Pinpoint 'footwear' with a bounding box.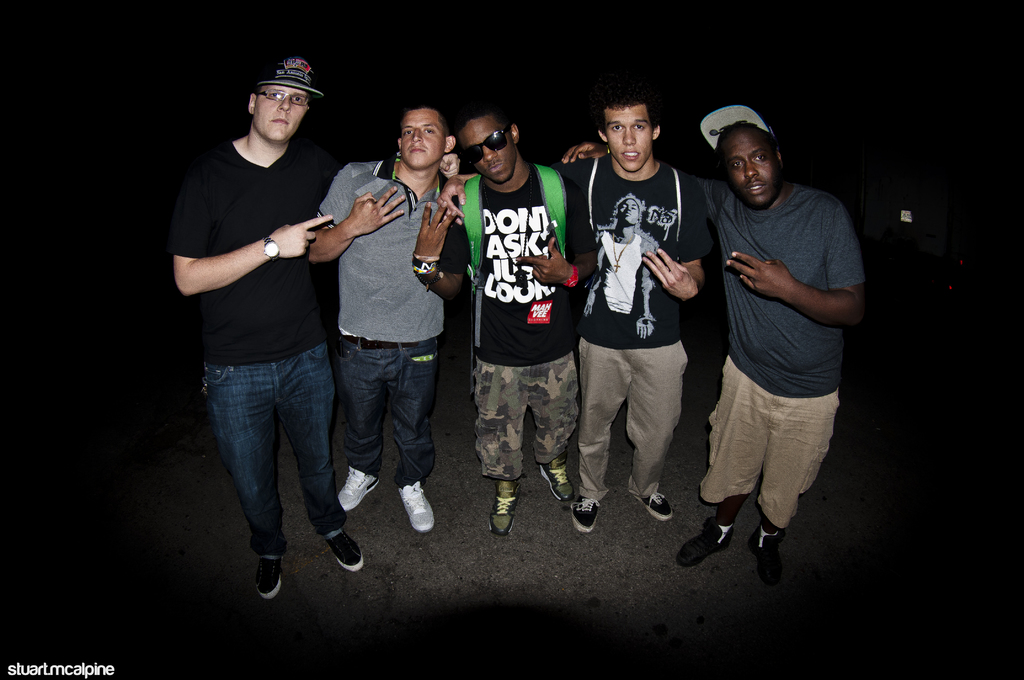
(left=337, top=469, right=376, bottom=512).
